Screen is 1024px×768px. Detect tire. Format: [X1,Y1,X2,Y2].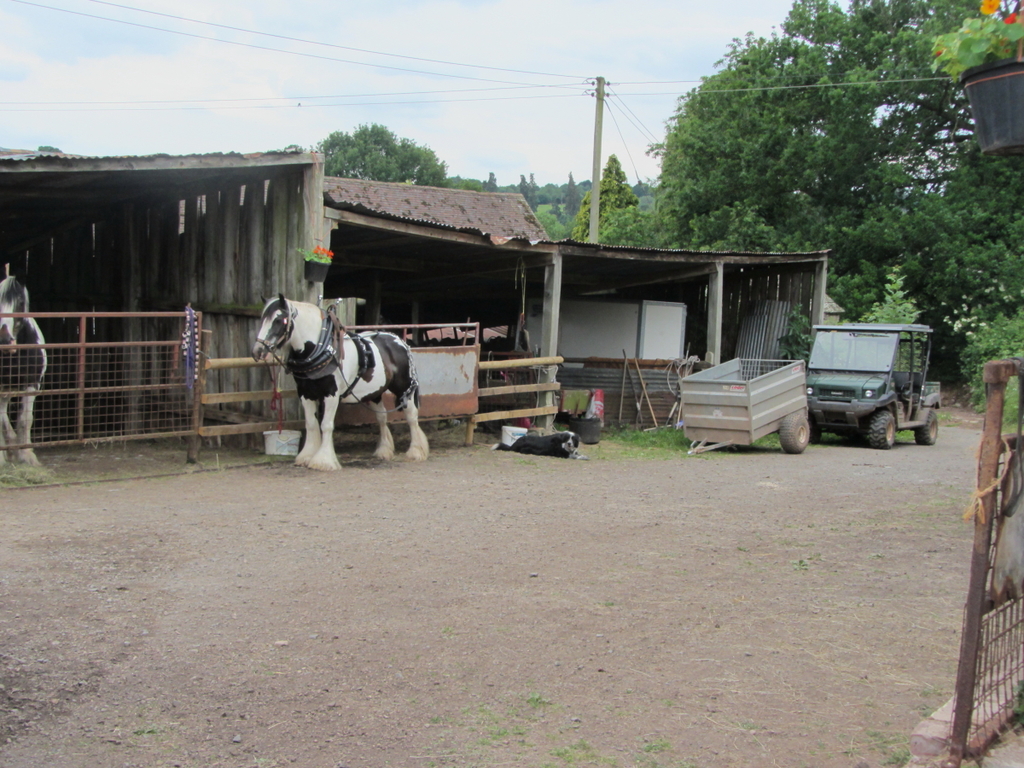
[809,417,825,443].
